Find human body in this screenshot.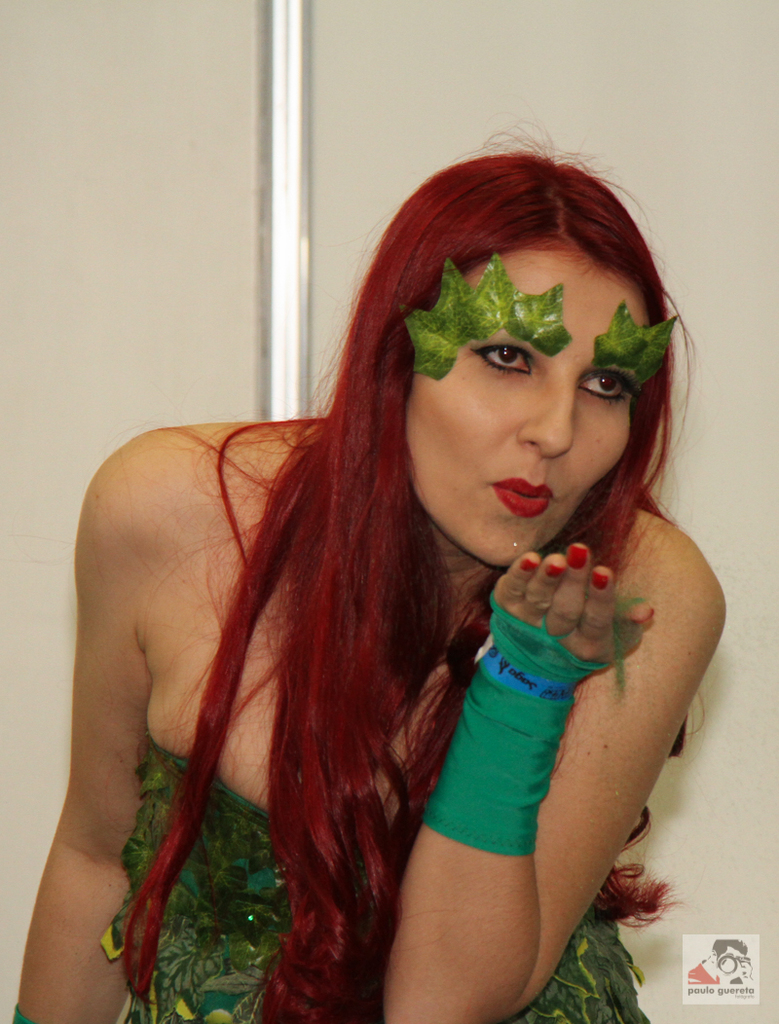
The bounding box for human body is bbox=(85, 162, 696, 1023).
